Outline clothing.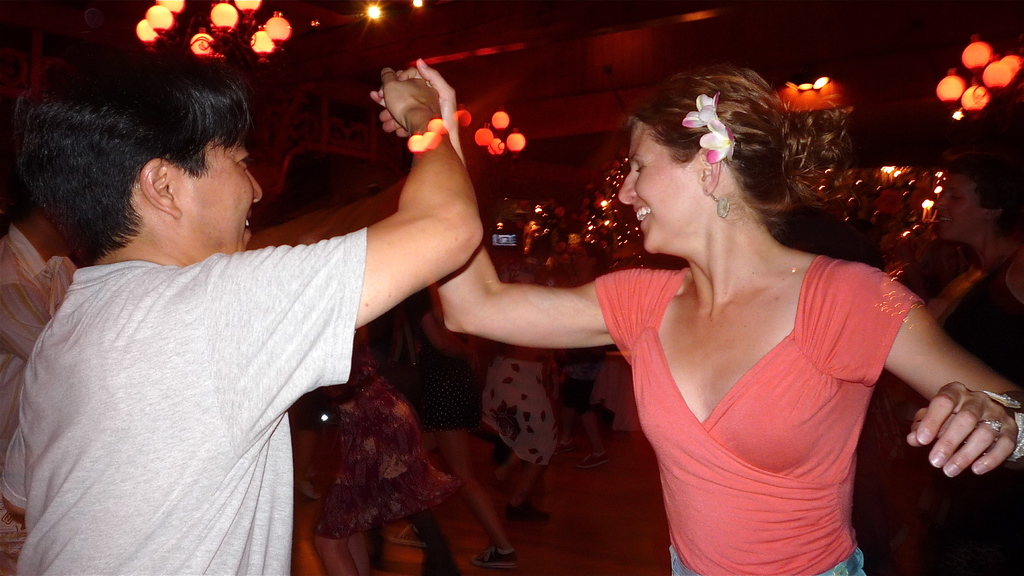
Outline: BBox(0, 218, 80, 570).
